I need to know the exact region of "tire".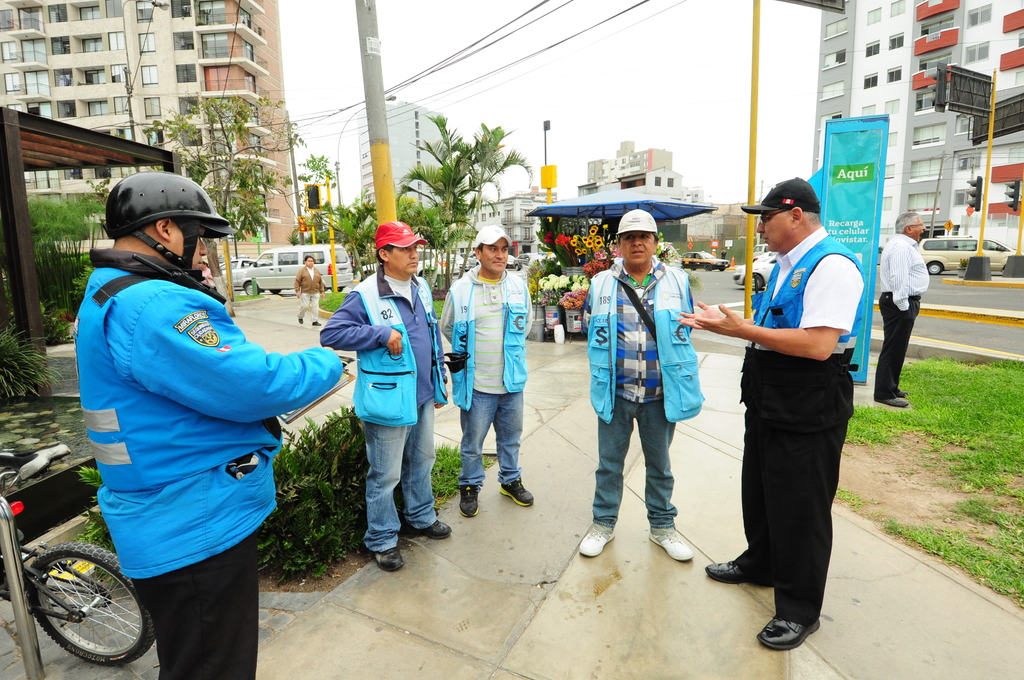
Region: [x1=243, y1=281, x2=262, y2=299].
